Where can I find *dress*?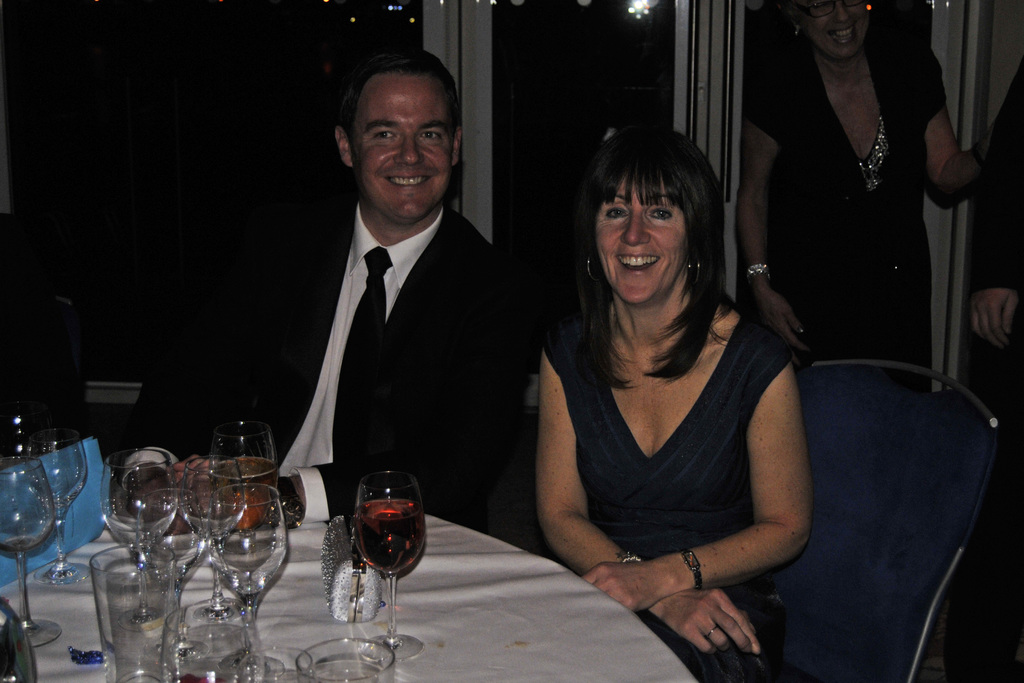
You can find it at box=[855, 111, 931, 374].
